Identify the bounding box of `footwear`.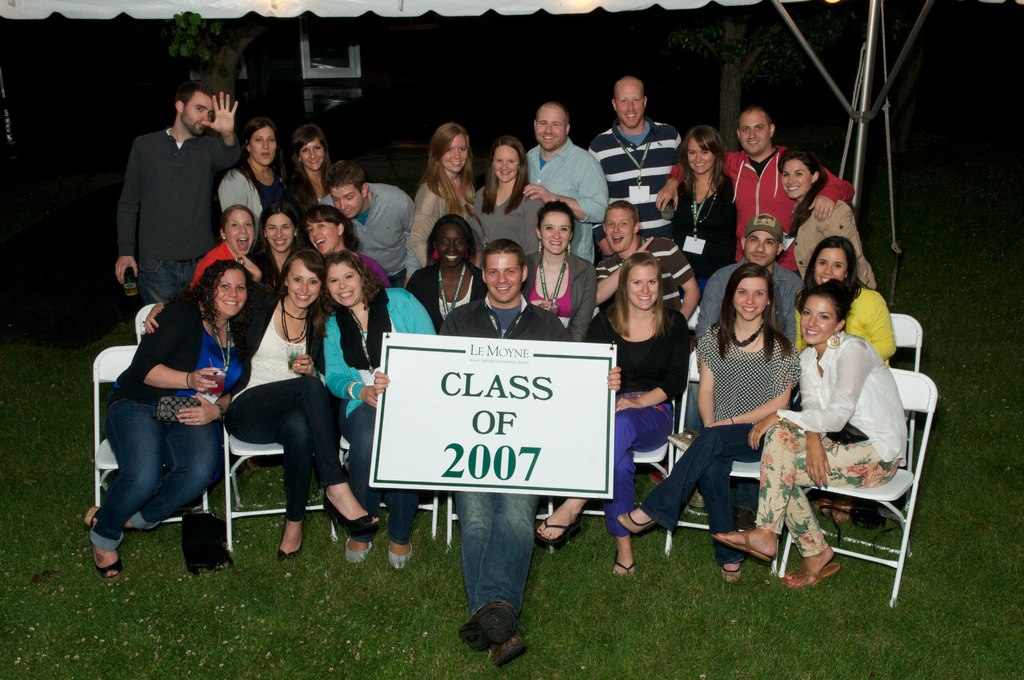
[614,511,663,531].
